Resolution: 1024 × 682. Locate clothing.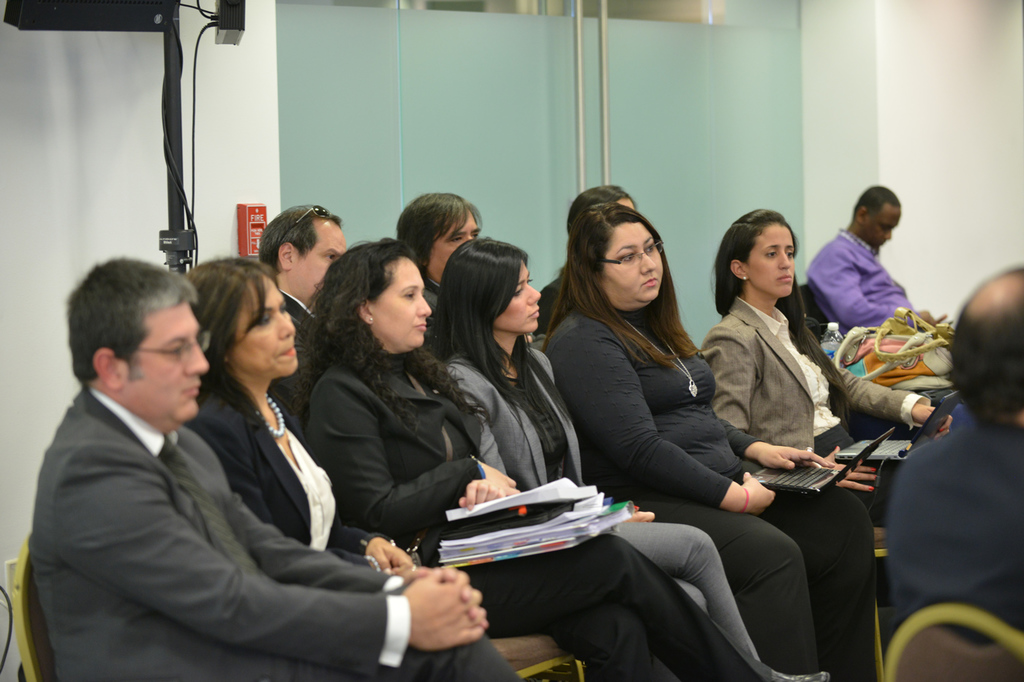
box=[881, 409, 1023, 648].
